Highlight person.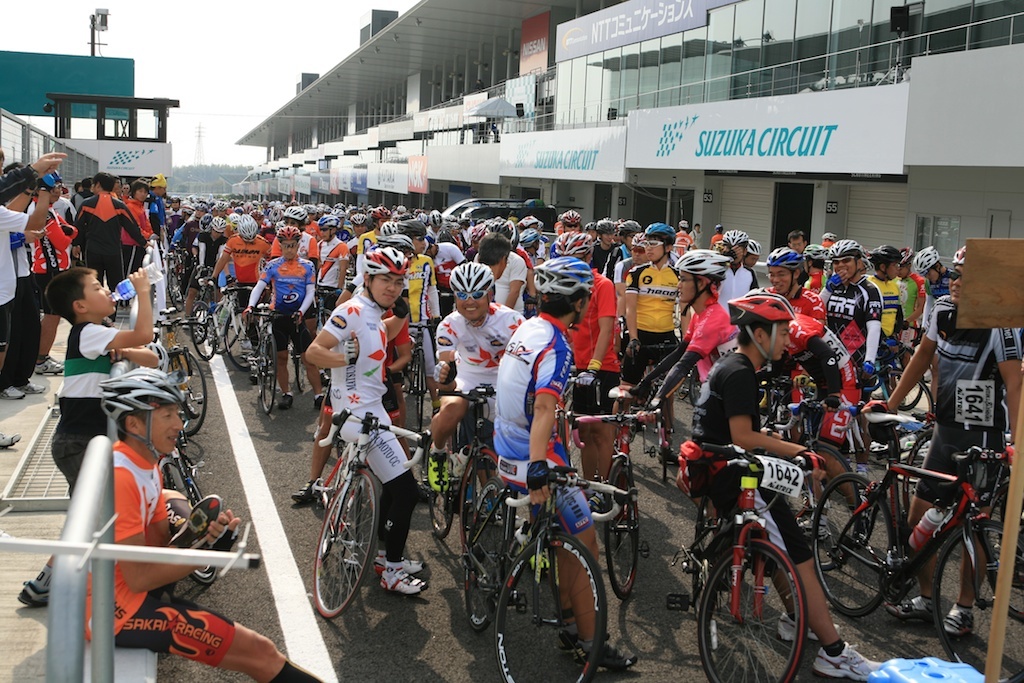
Highlighted region: <box>554,209,583,236</box>.
